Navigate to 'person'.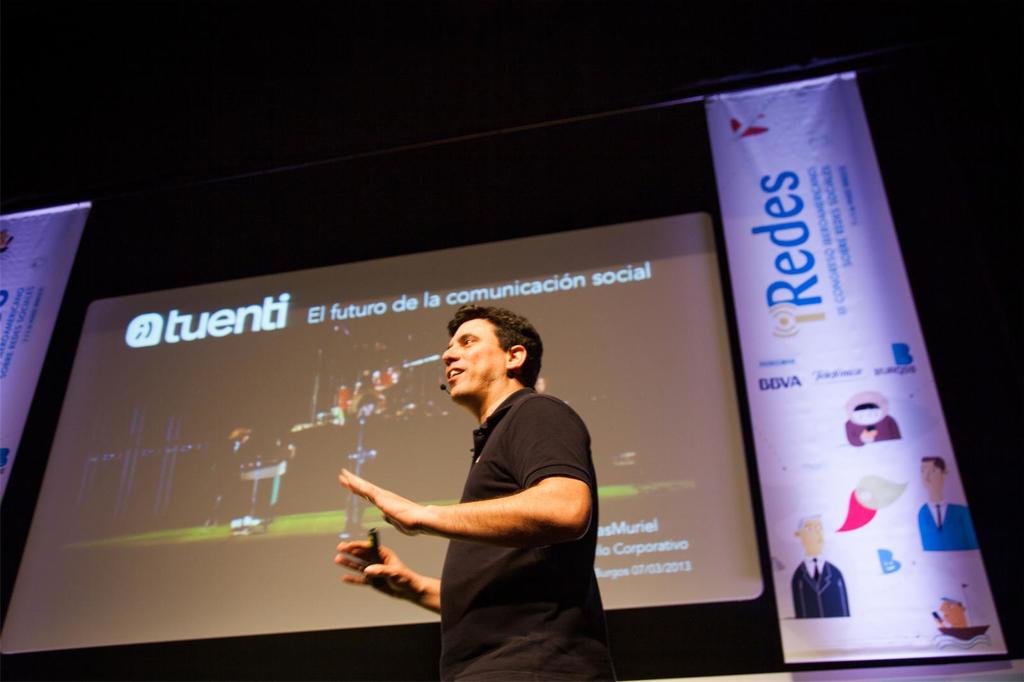
Navigation target: box=[927, 592, 990, 651].
